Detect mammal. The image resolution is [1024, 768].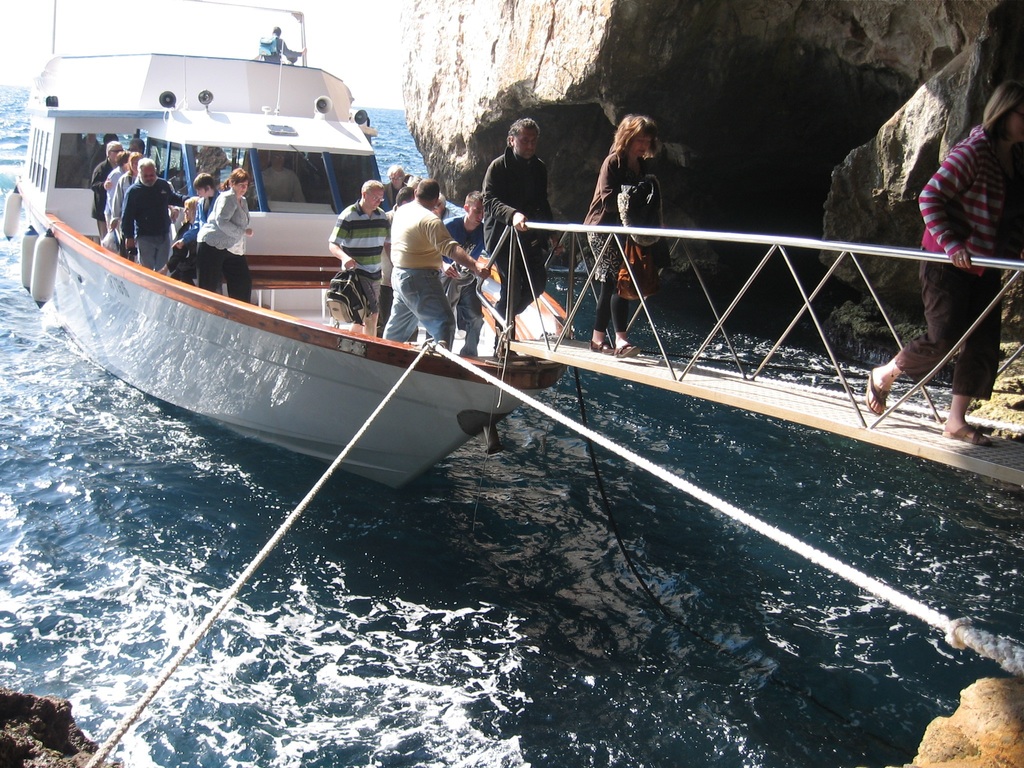
bbox(258, 152, 310, 204).
